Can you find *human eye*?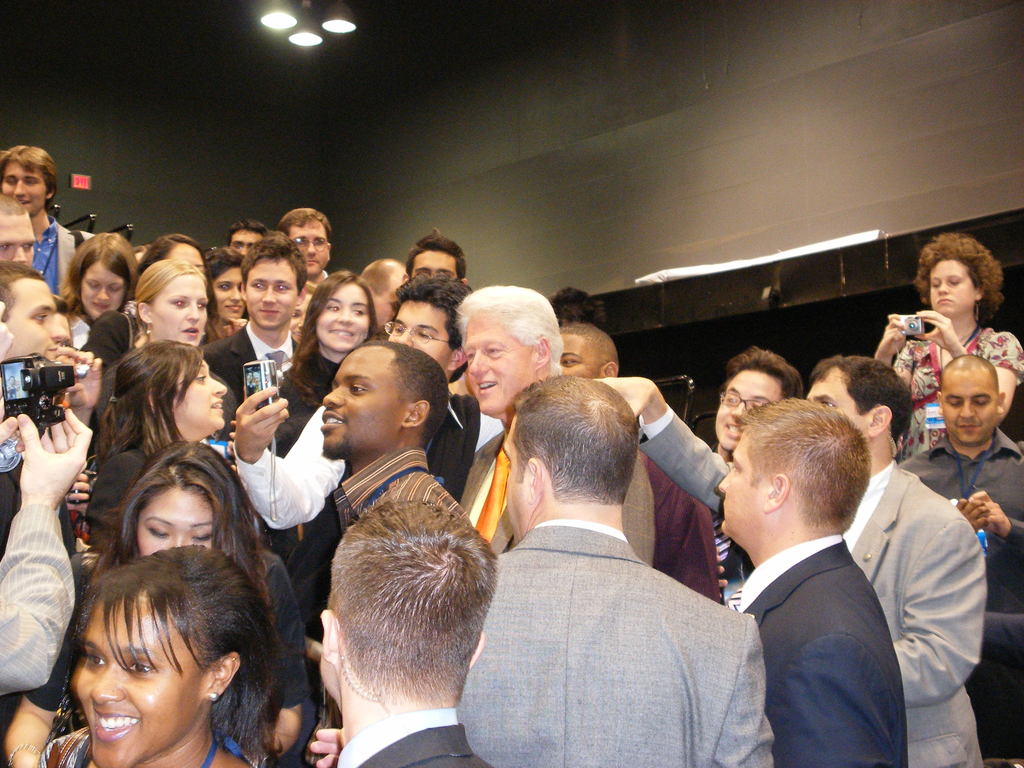
Yes, bounding box: (x1=252, y1=282, x2=264, y2=290).
